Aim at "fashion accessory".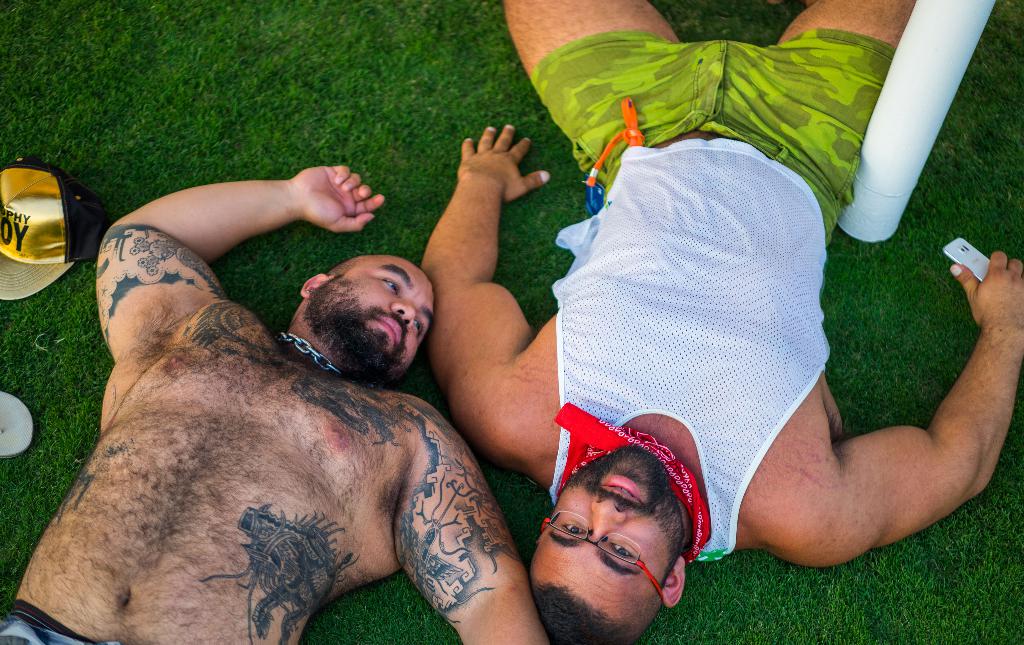
Aimed at 539:505:666:605.
